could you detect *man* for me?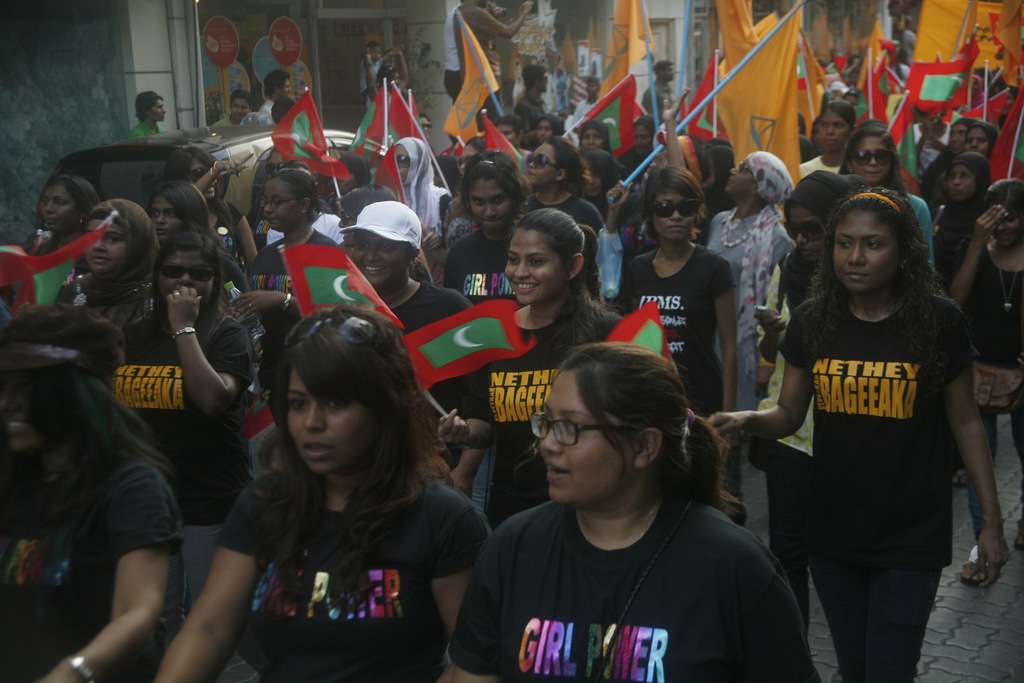
Detection result: 216,91,248,126.
